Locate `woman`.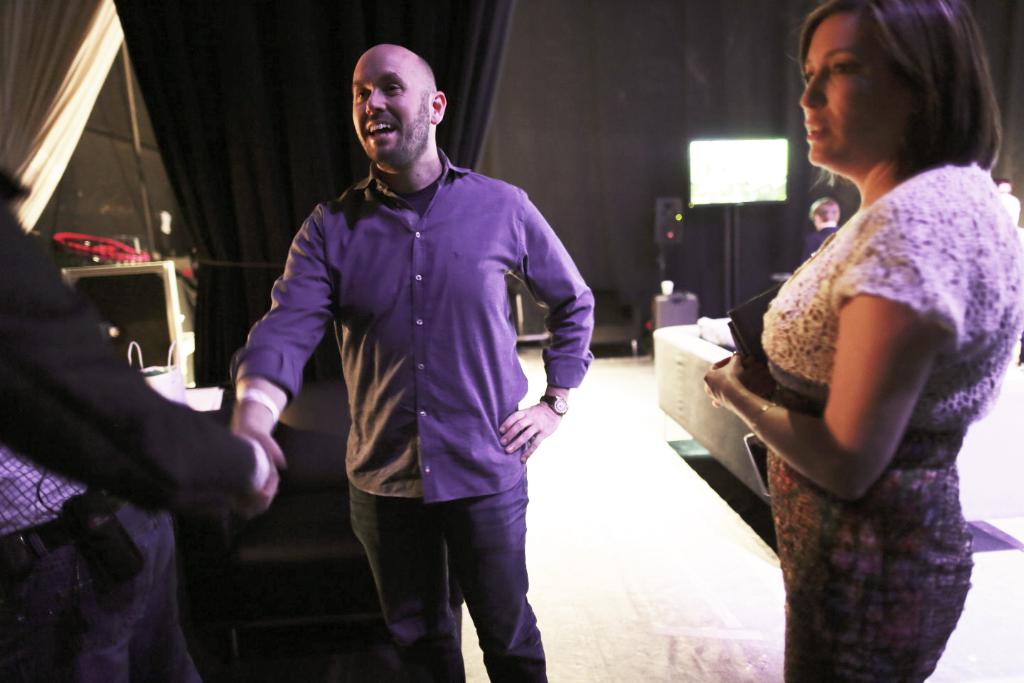
Bounding box: [704,6,1021,605].
